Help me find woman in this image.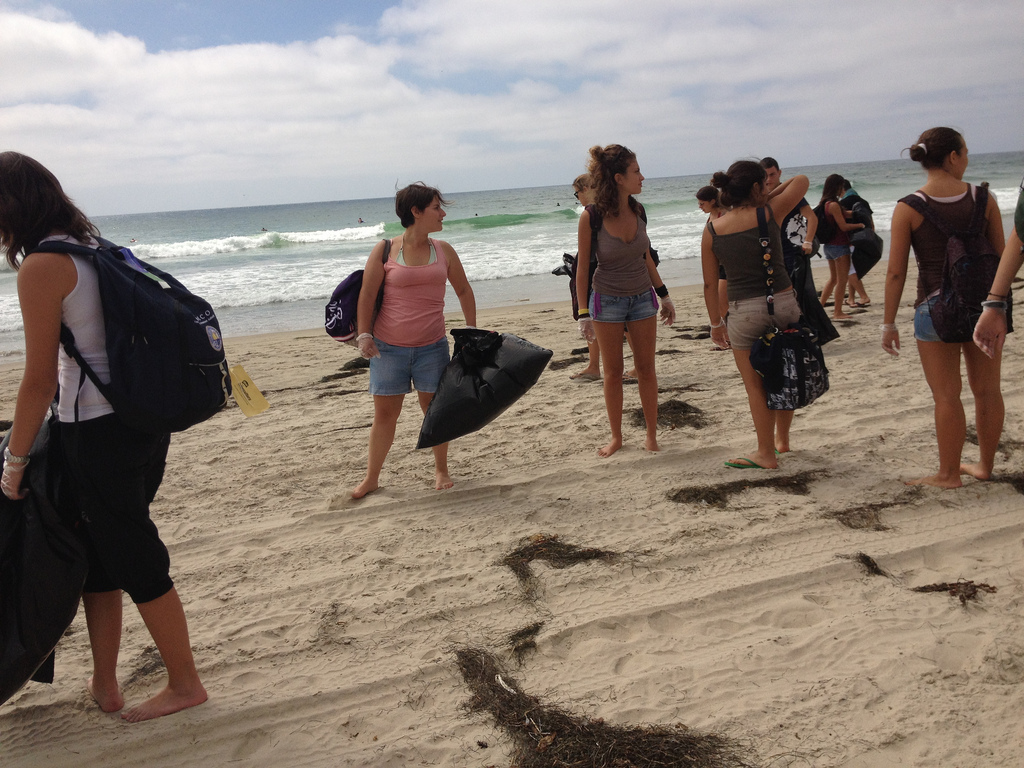
Found it: bbox=[0, 152, 207, 721].
